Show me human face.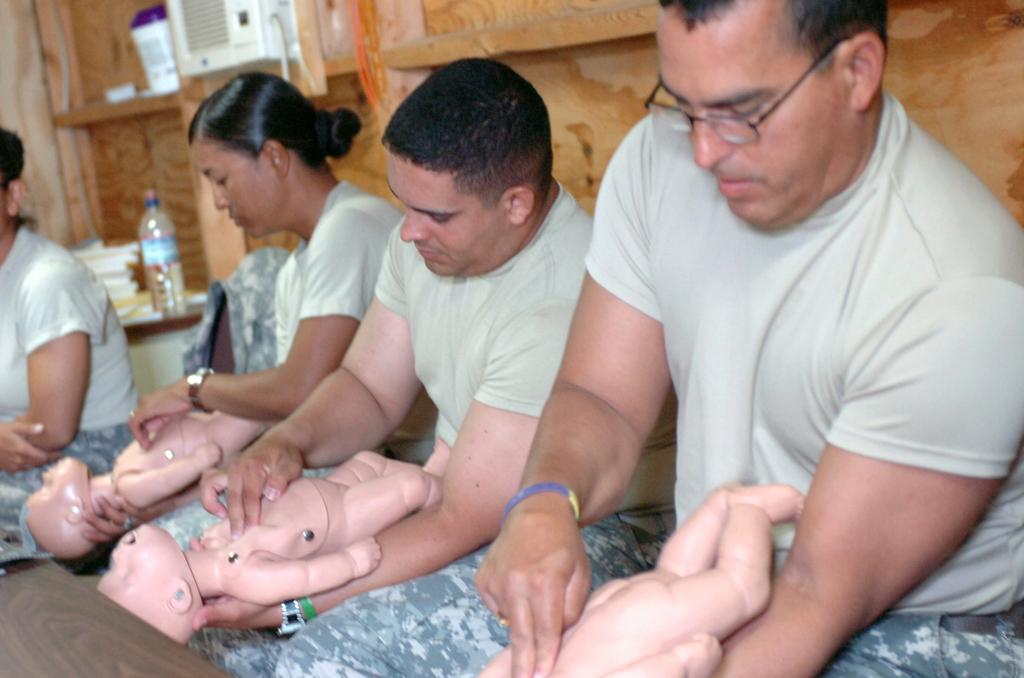
human face is here: box=[194, 141, 283, 241].
